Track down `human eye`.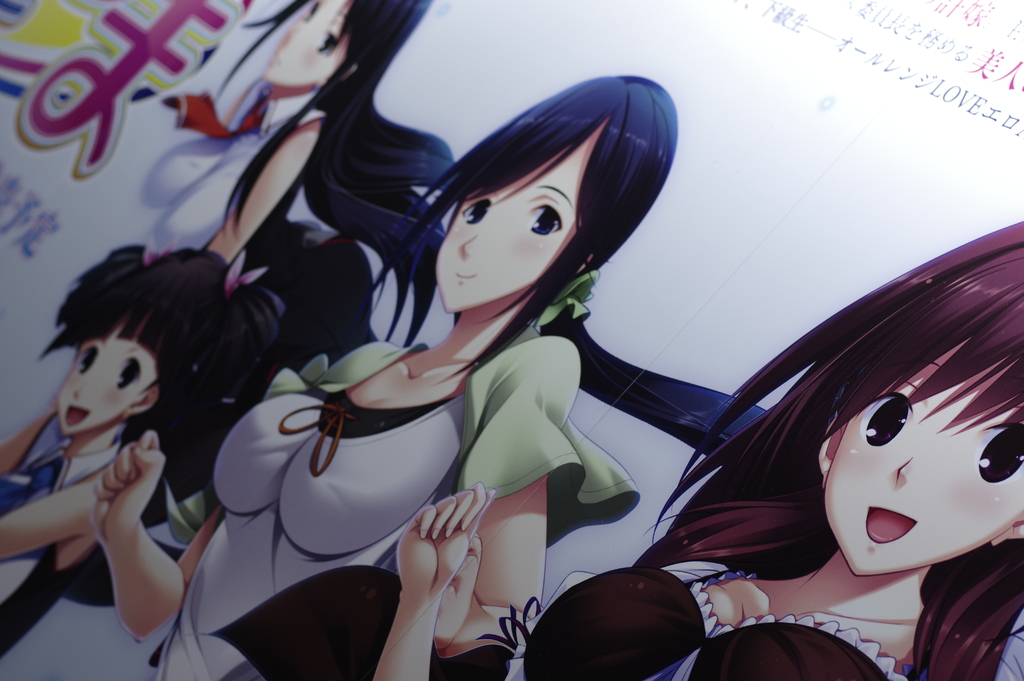
Tracked to select_region(456, 194, 493, 224).
